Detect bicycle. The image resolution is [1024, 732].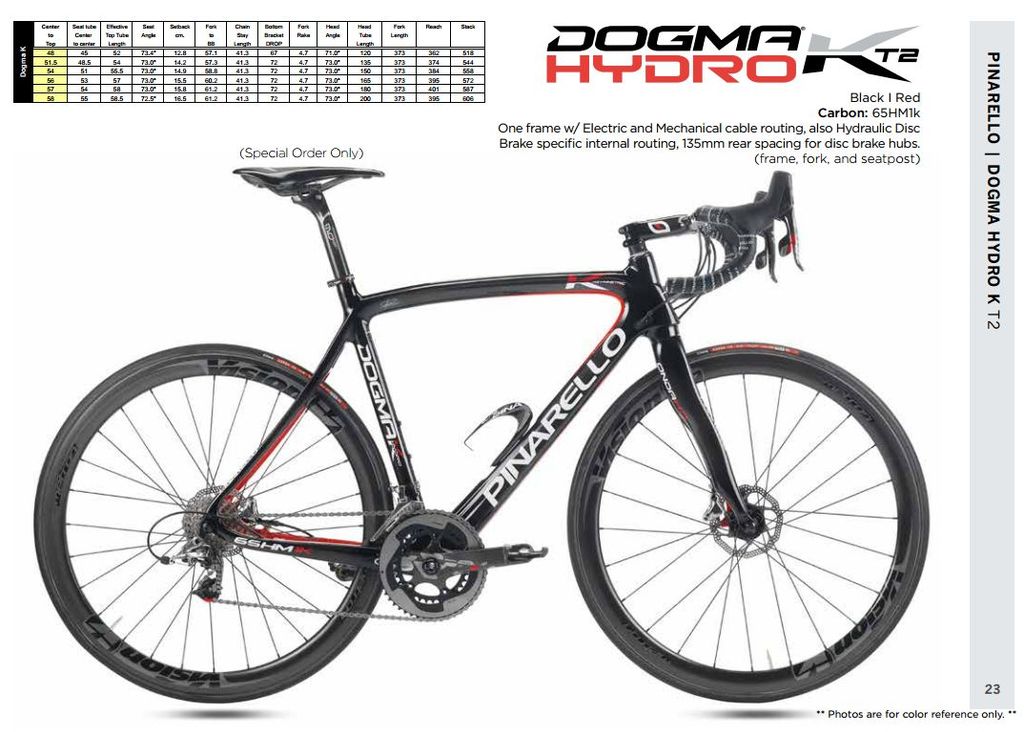
rect(31, 149, 928, 711).
